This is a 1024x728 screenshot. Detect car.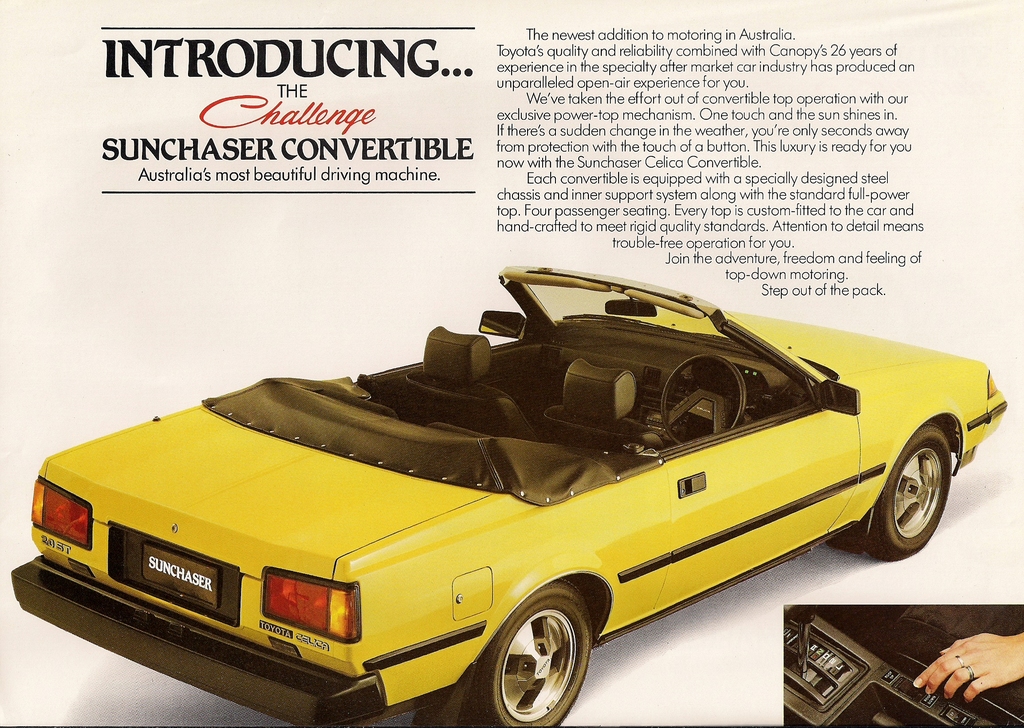
left=8, top=263, right=1009, bottom=727.
